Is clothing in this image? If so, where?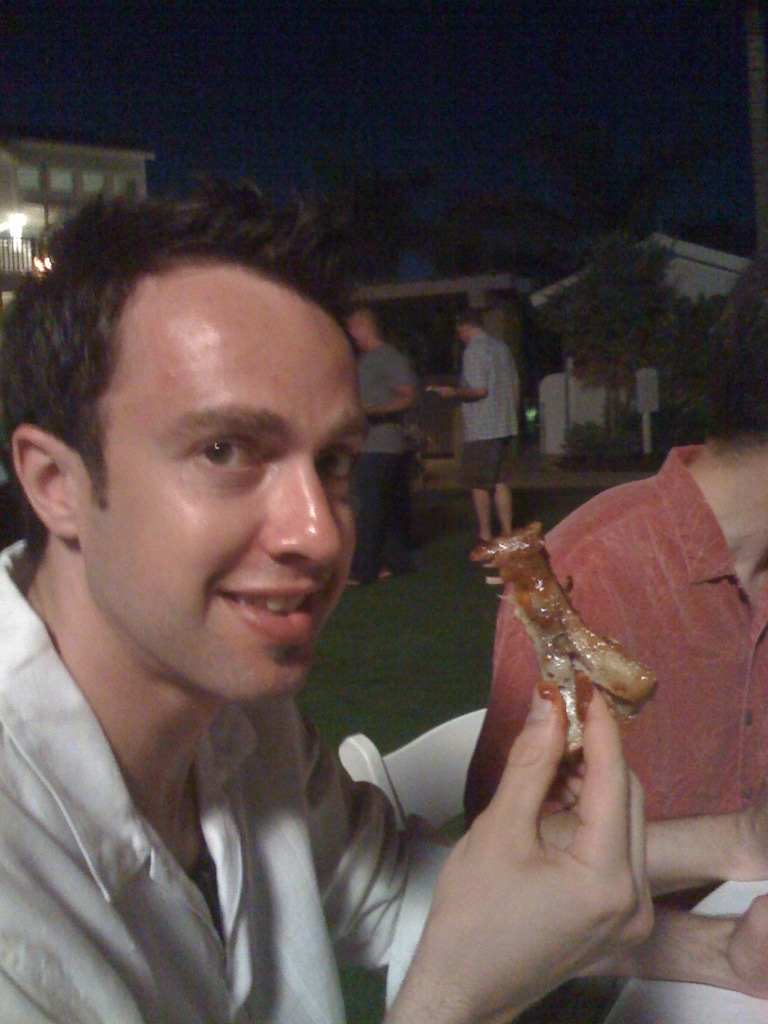
Yes, at [458, 333, 526, 492].
